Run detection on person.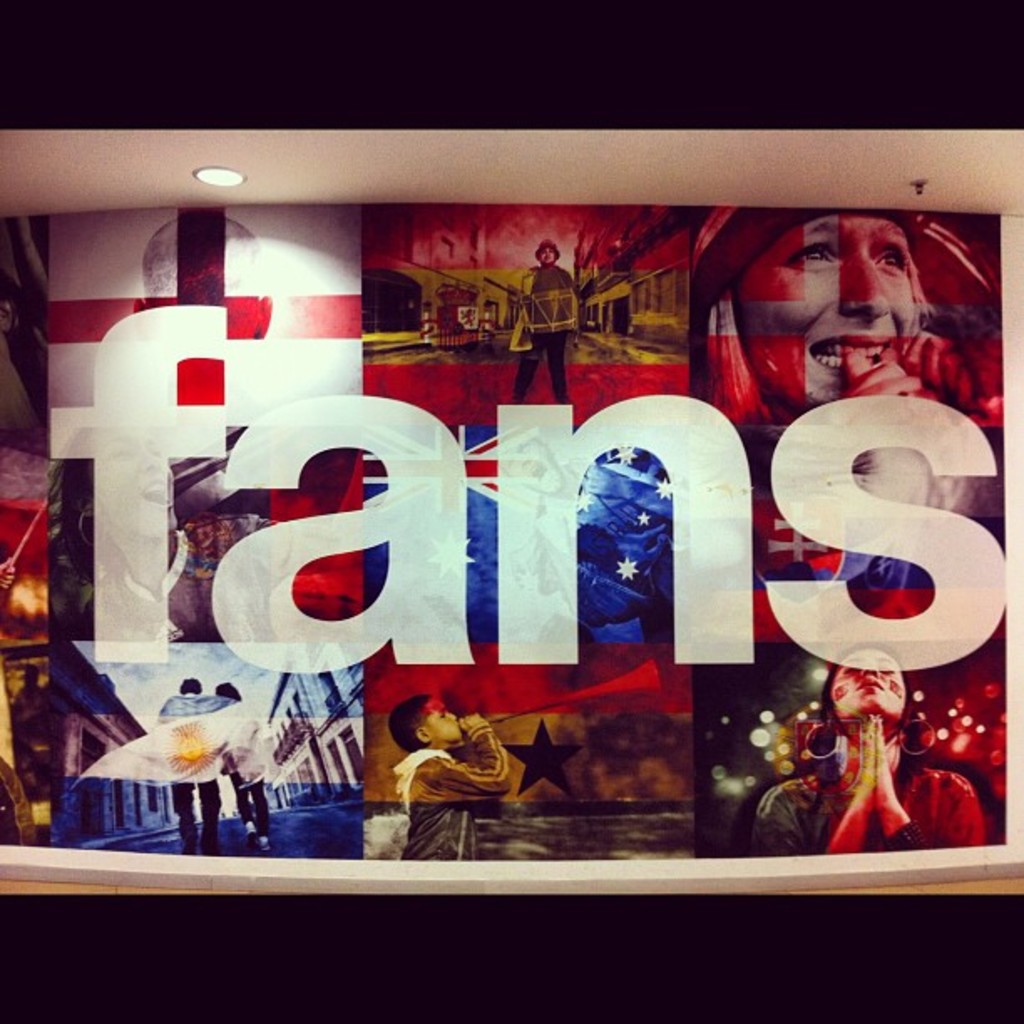
Result: select_region(403, 706, 545, 832).
